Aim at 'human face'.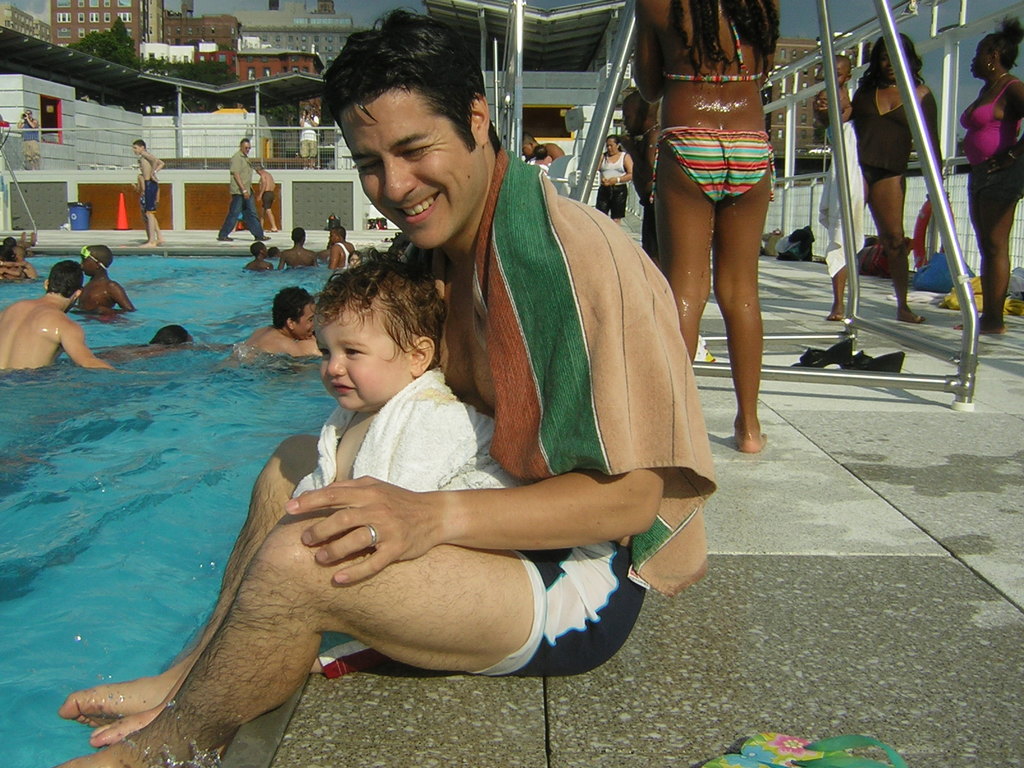
Aimed at region(131, 143, 141, 154).
